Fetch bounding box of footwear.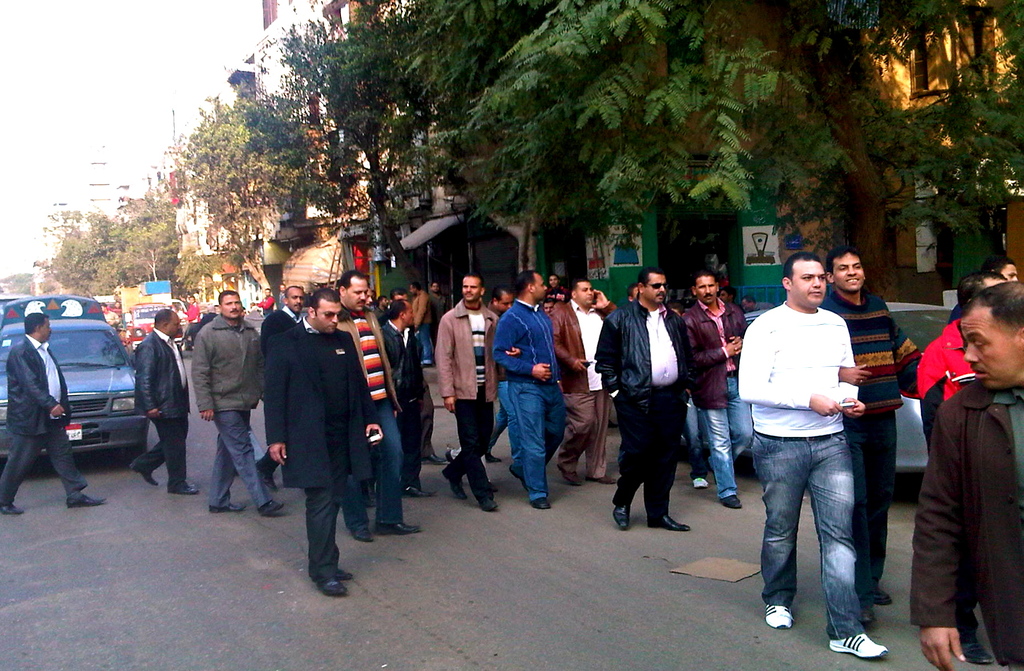
Bbox: l=646, t=517, r=689, b=529.
